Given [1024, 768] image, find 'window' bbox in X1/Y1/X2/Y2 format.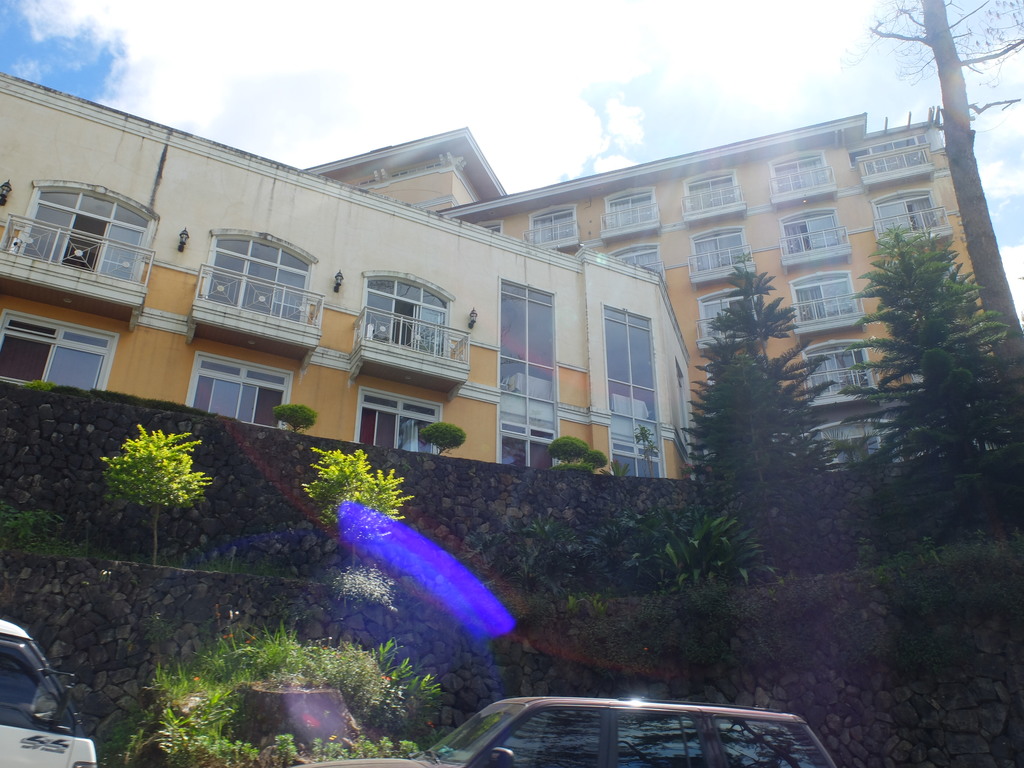
187/350/295/424.
